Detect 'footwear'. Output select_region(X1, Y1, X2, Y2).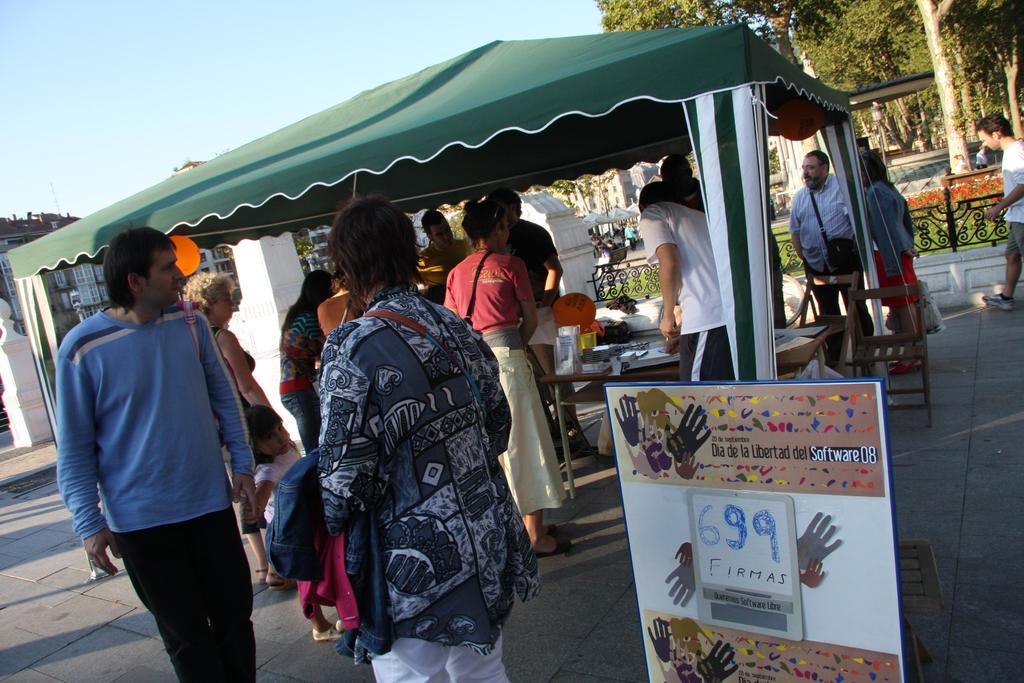
select_region(543, 525, 559, 534).
